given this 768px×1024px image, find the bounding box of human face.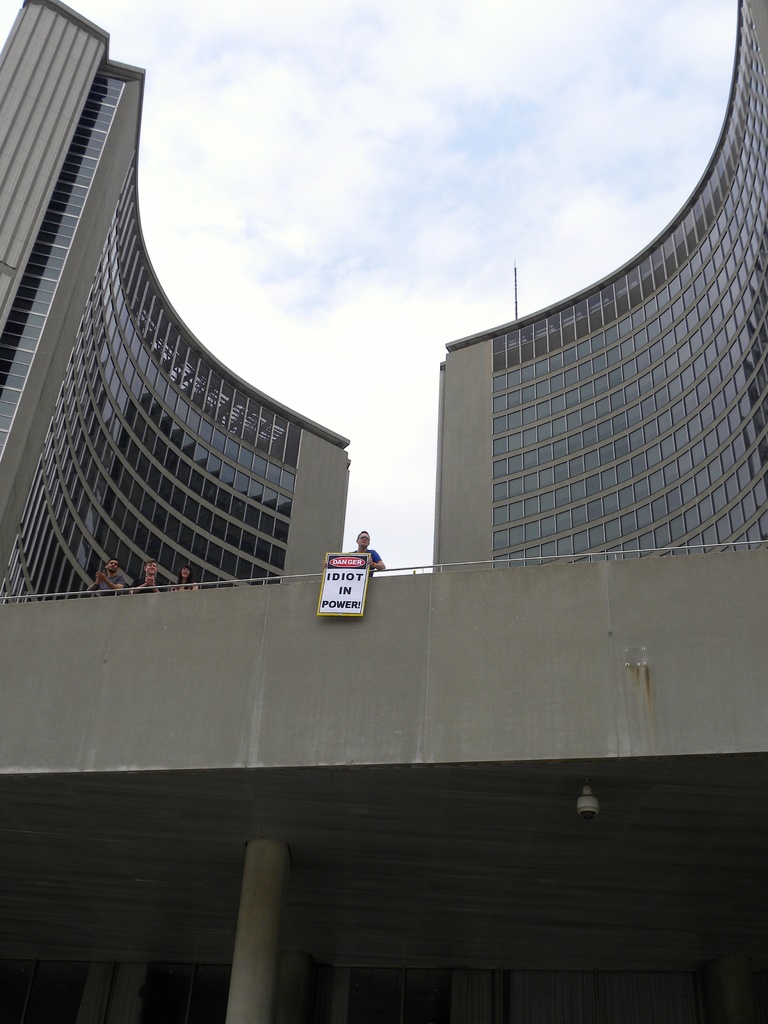
box(359, 533, 369, 547).
